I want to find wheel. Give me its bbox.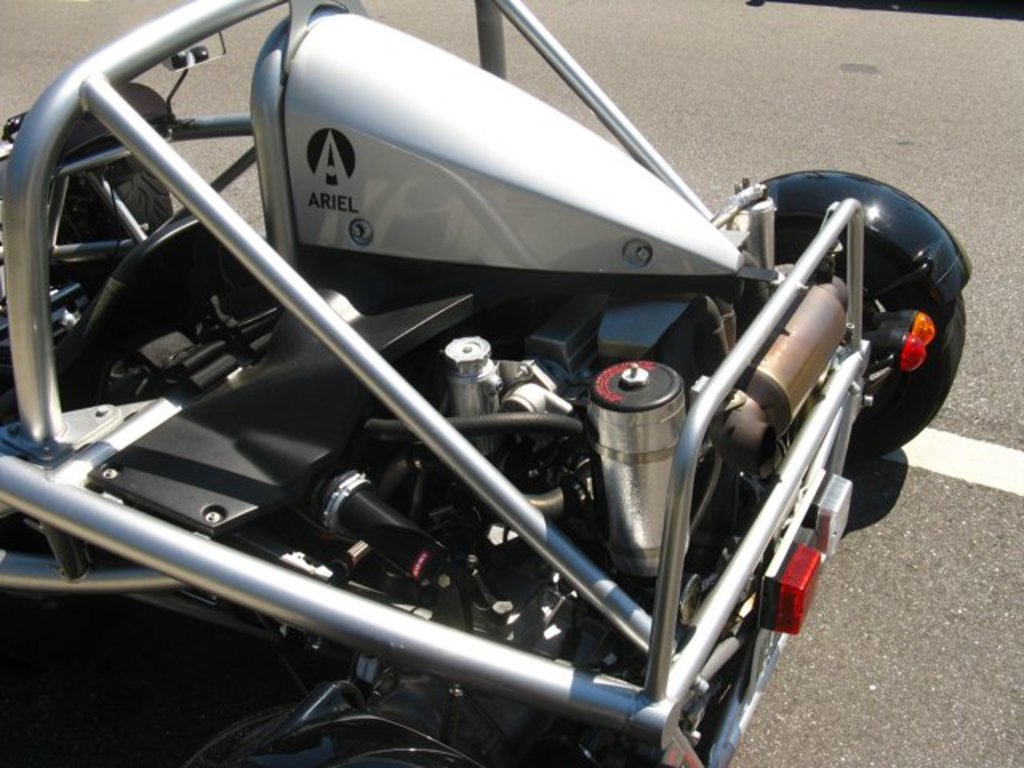
pyautogui.locateOnScreen(104, 155, 170, 235).
